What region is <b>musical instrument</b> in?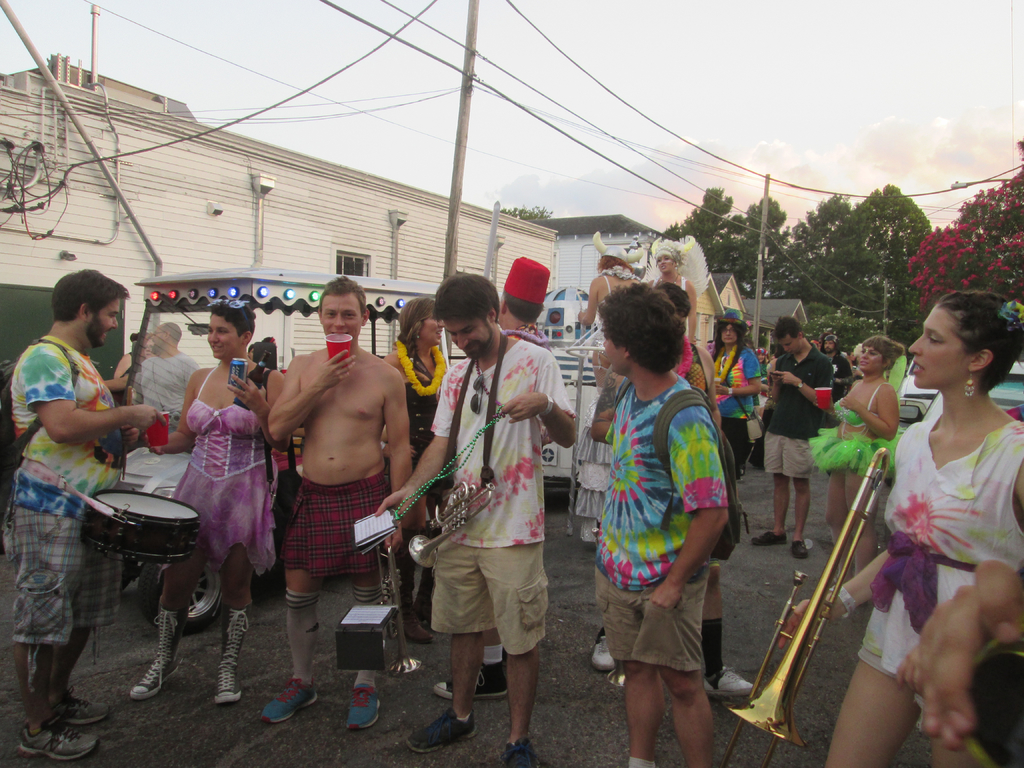
{"left": 372, "top": 531, "right": 422, "bottom": 678}.
